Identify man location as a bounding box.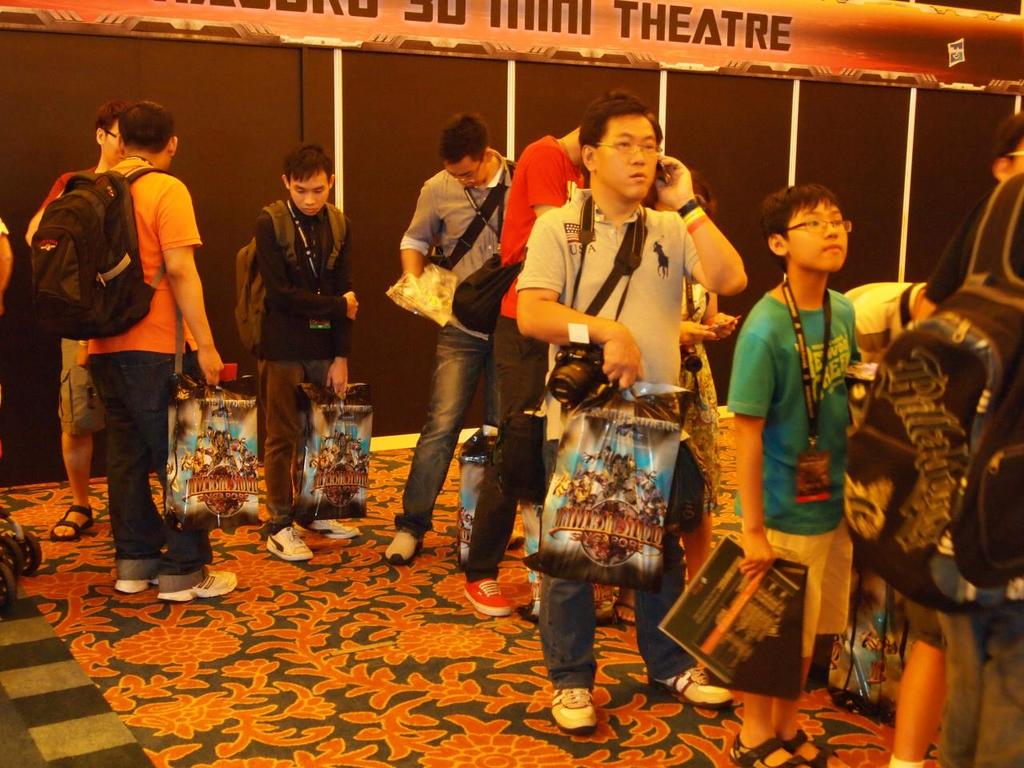
(0,216,14,320).
